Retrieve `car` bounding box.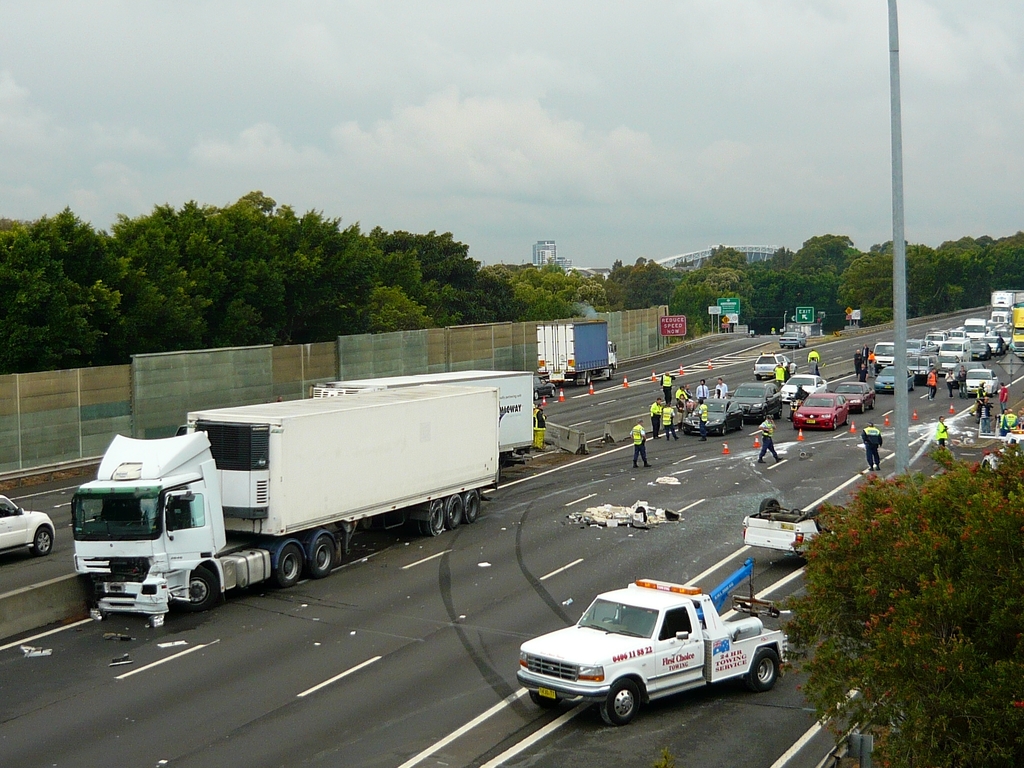
Bounding box: 680 392 748 437.
